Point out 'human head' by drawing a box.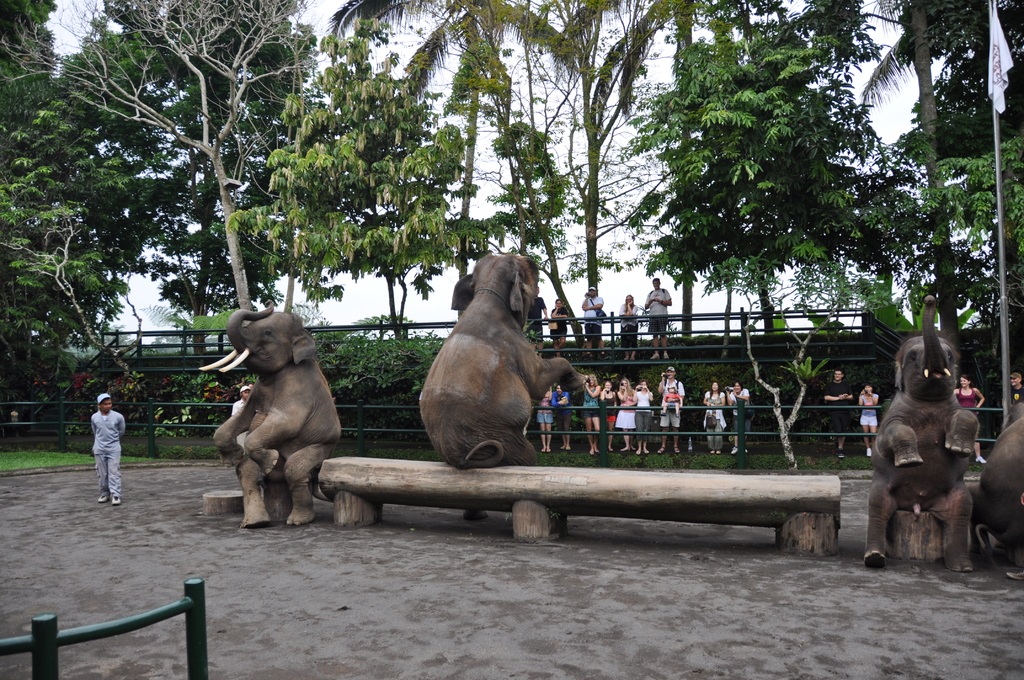
BBox(667, 367, 677, 378).
